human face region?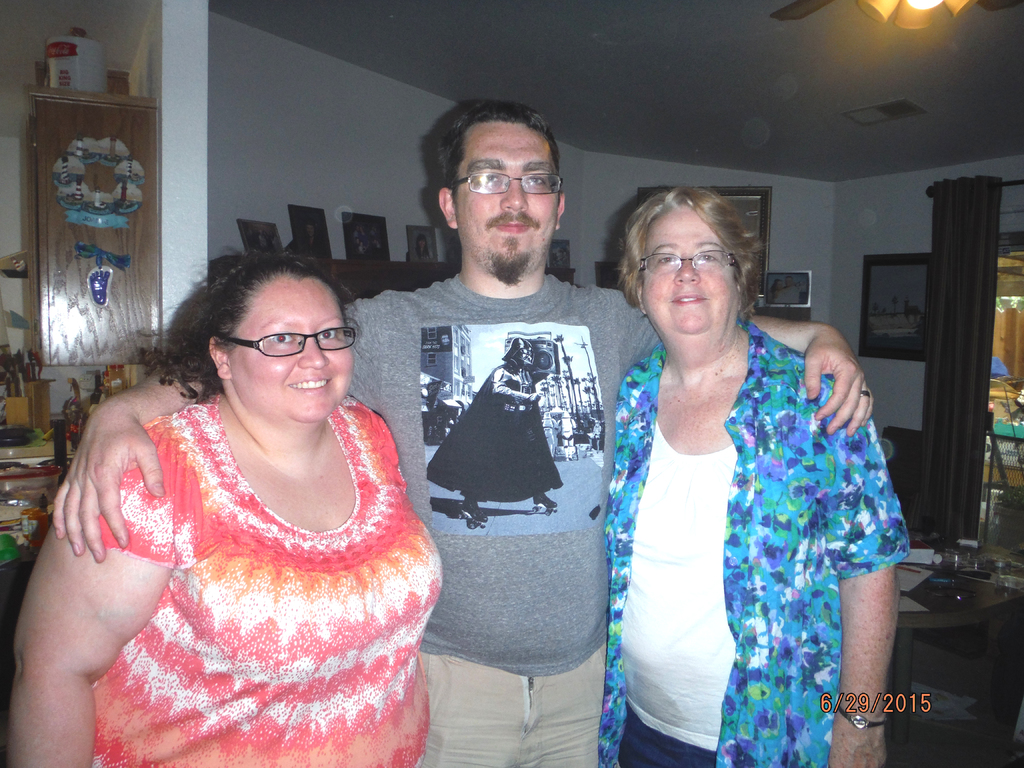
x1=643, y1=207, x2=730, y2=336
